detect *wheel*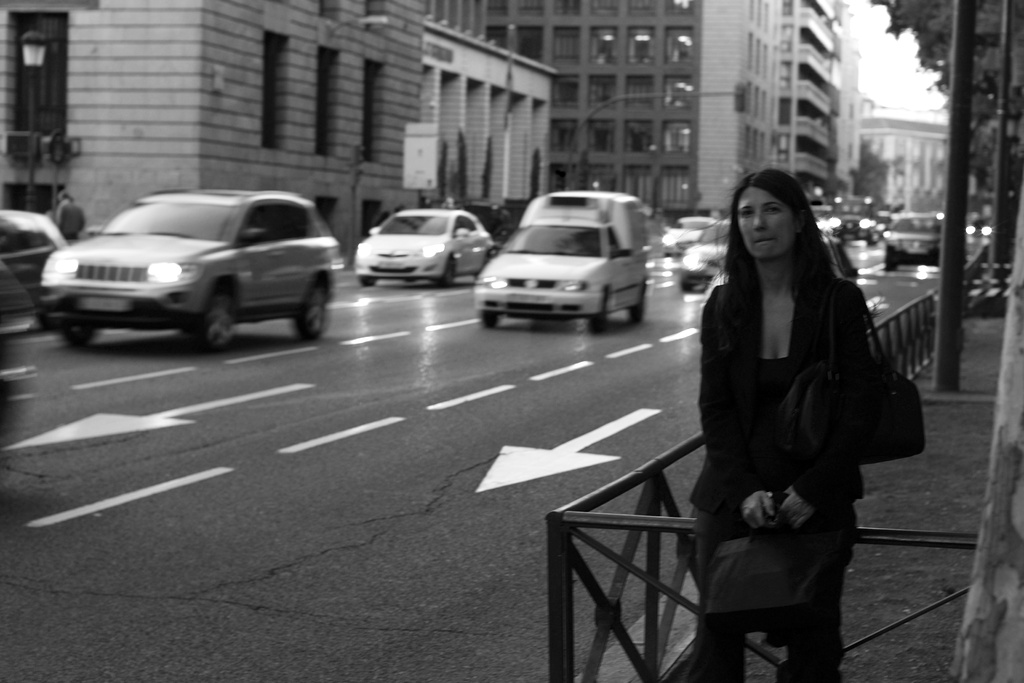
l=627, t=273, r=652, b=328
